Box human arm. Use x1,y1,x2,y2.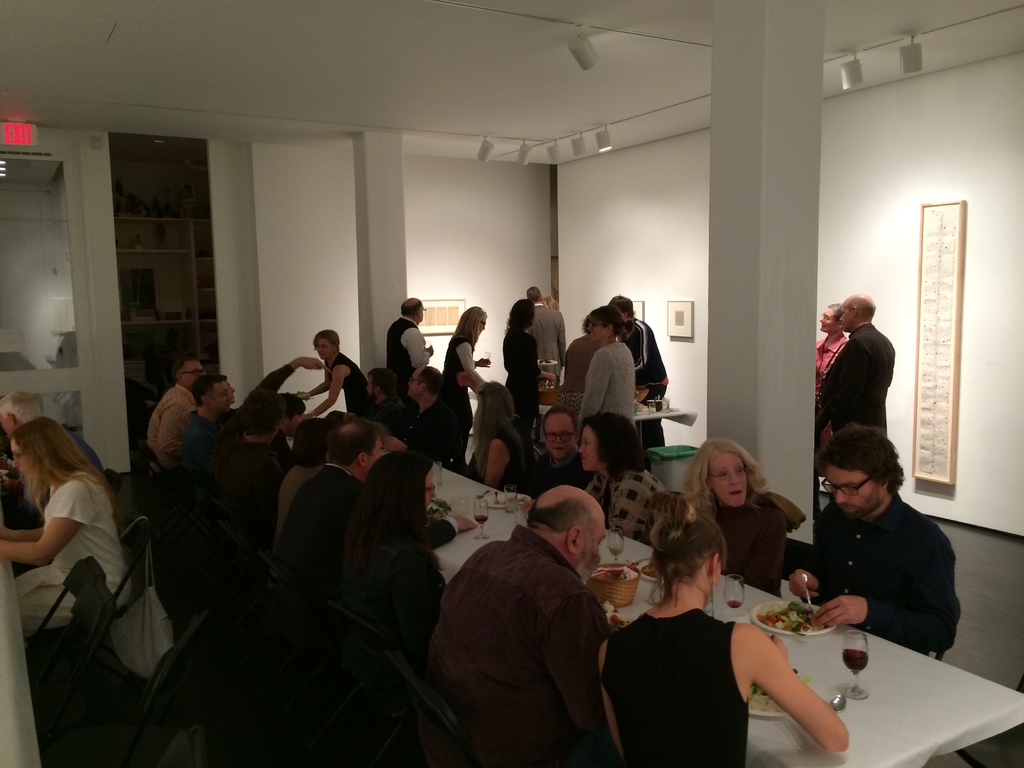
600,634,630,763.
